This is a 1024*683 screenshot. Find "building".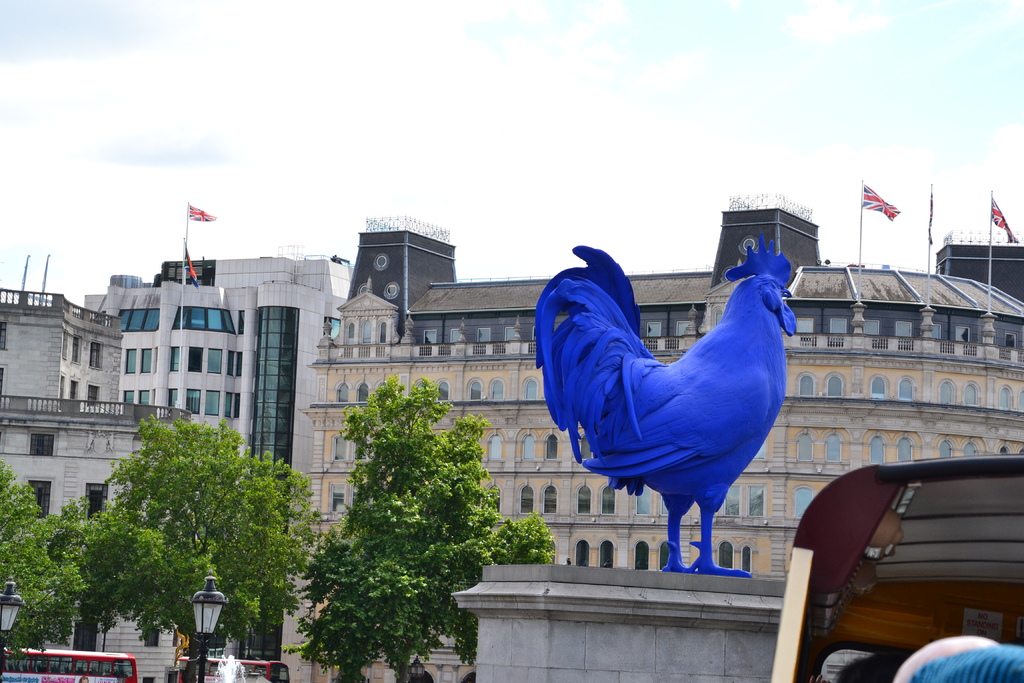
Bounding box: {"left": 0, "top": 294, "right": 239, "bottom": 682}.
